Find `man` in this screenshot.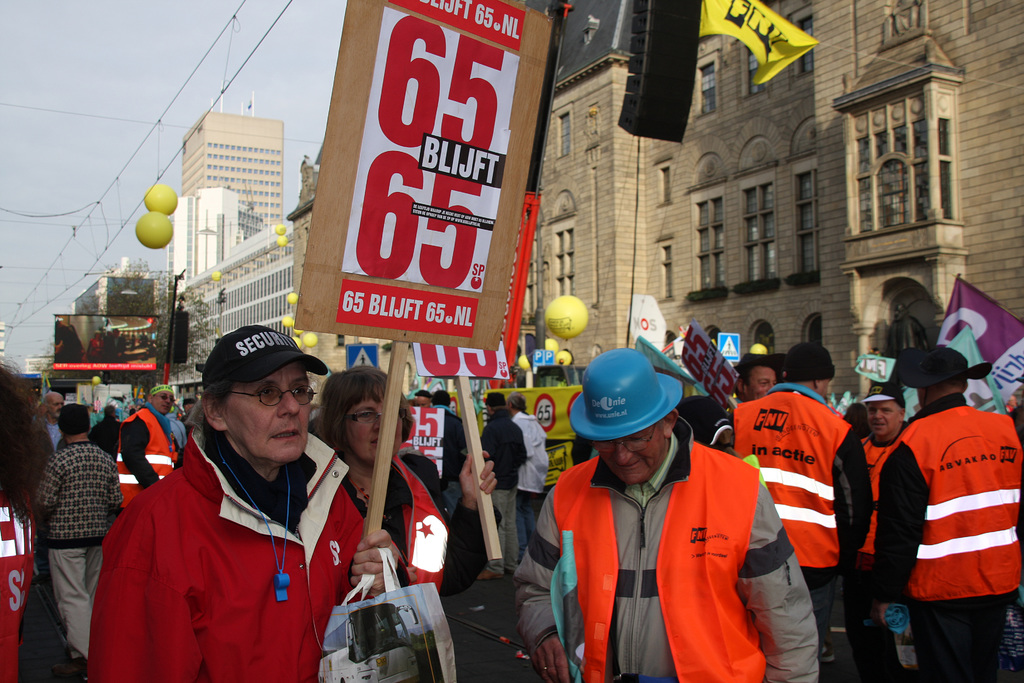
The bounding box for `man` is BBox(847, 383, 905, 682).
